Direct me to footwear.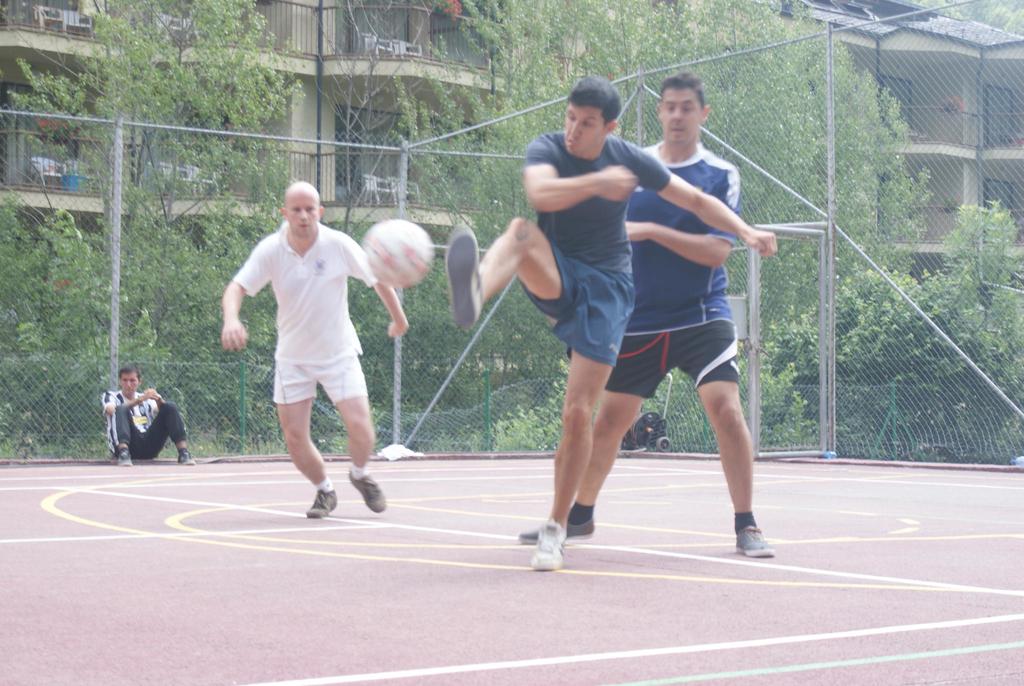
Direction: (515, 514, 593, 543).
